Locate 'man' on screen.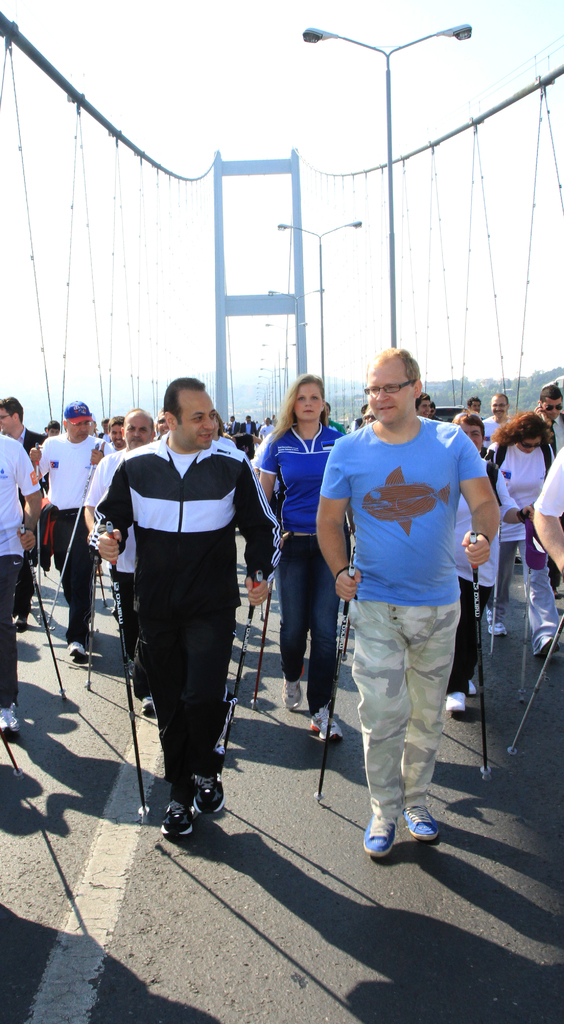
On screen at 97 418 109 442.
